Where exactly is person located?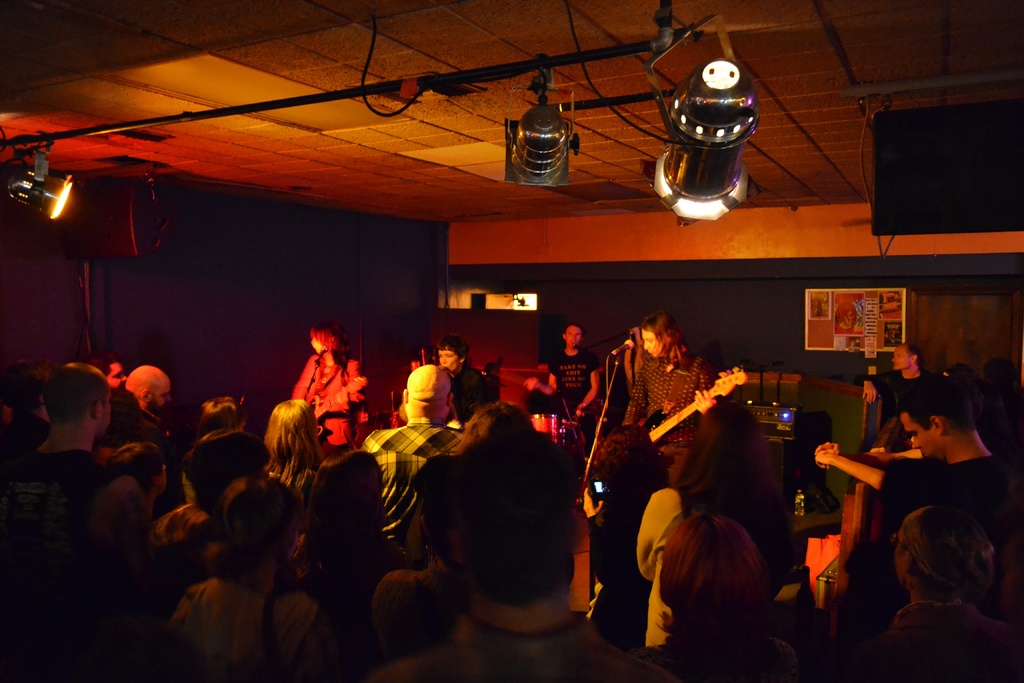
Its bounding box is [362,363,470,543].
